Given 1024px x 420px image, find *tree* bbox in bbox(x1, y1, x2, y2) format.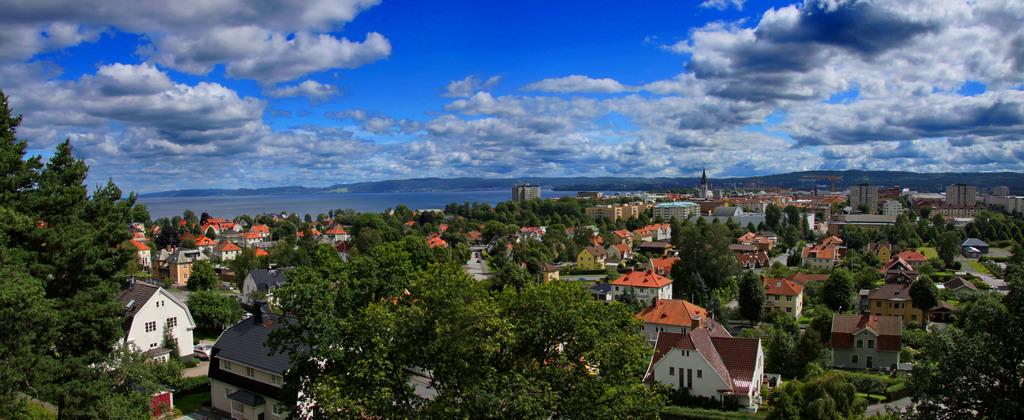
bbox(435, 213, 447, 228).
